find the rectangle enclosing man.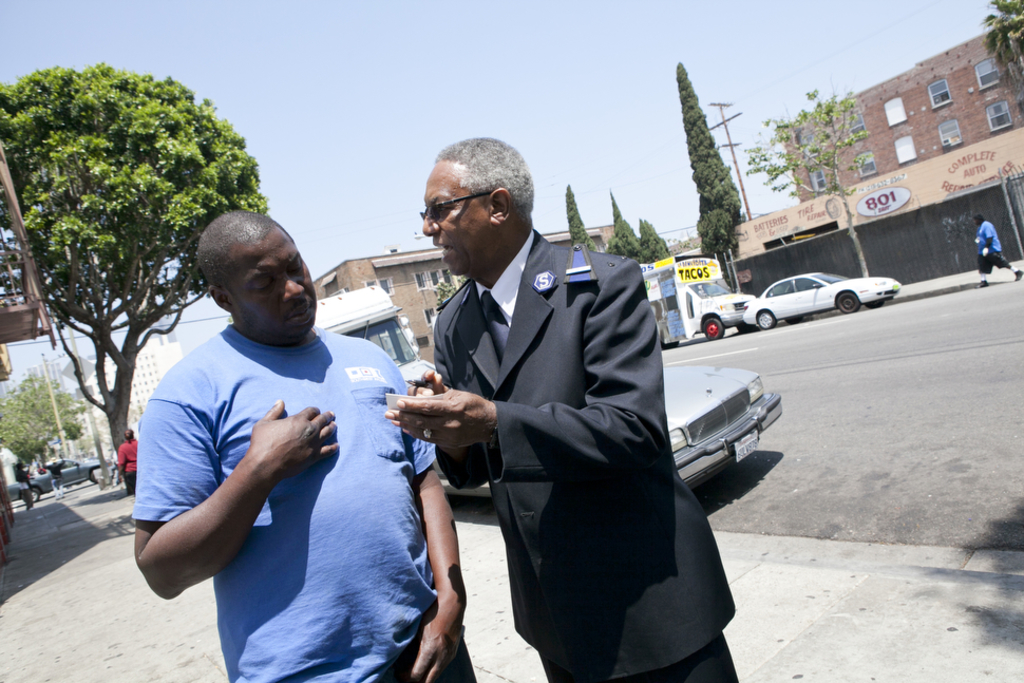
bbox=[386, 134, 741, 682].
